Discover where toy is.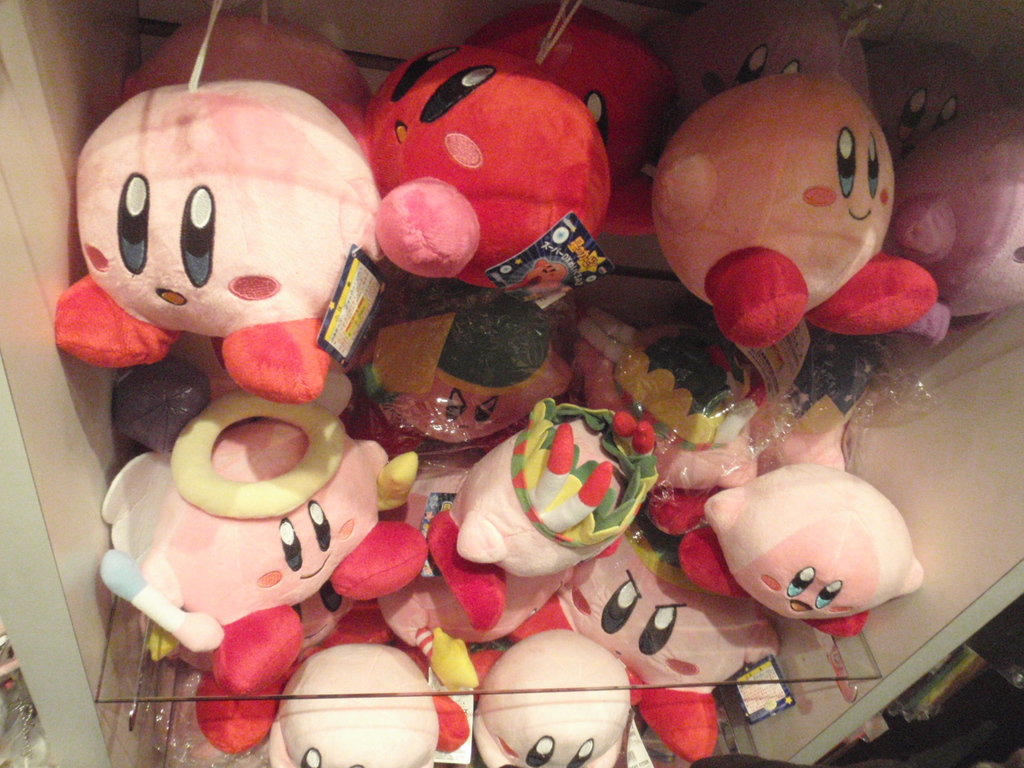
Discovered at region(366, 10, 674, 272).
